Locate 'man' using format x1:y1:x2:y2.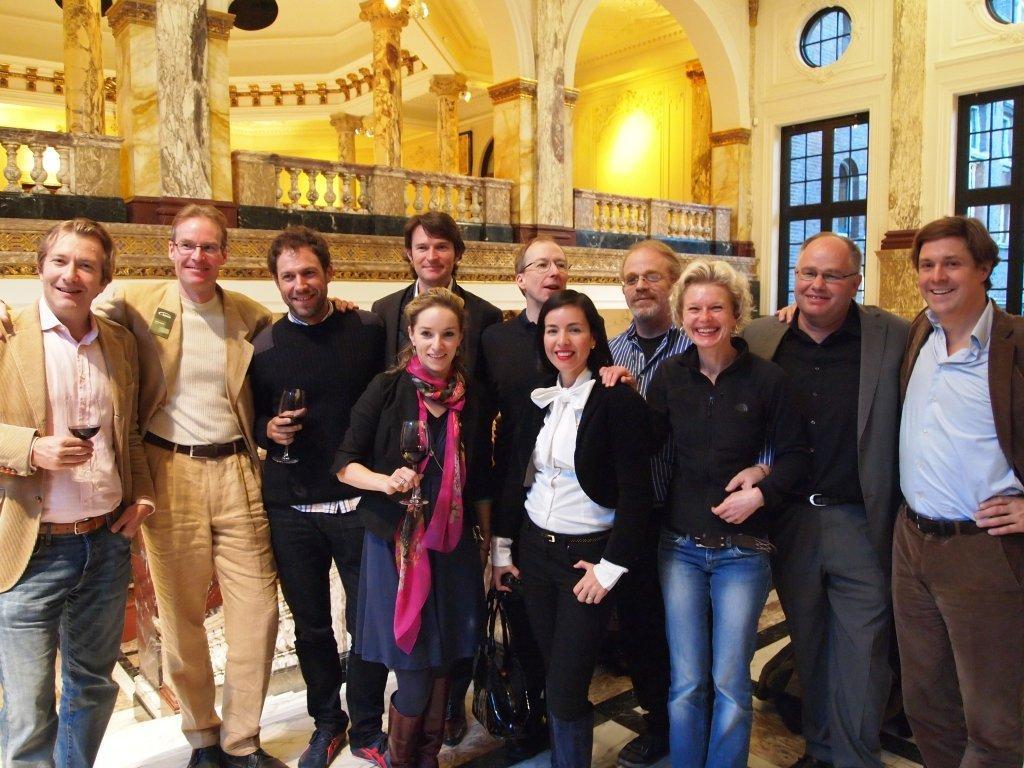
610:230:694:761.
